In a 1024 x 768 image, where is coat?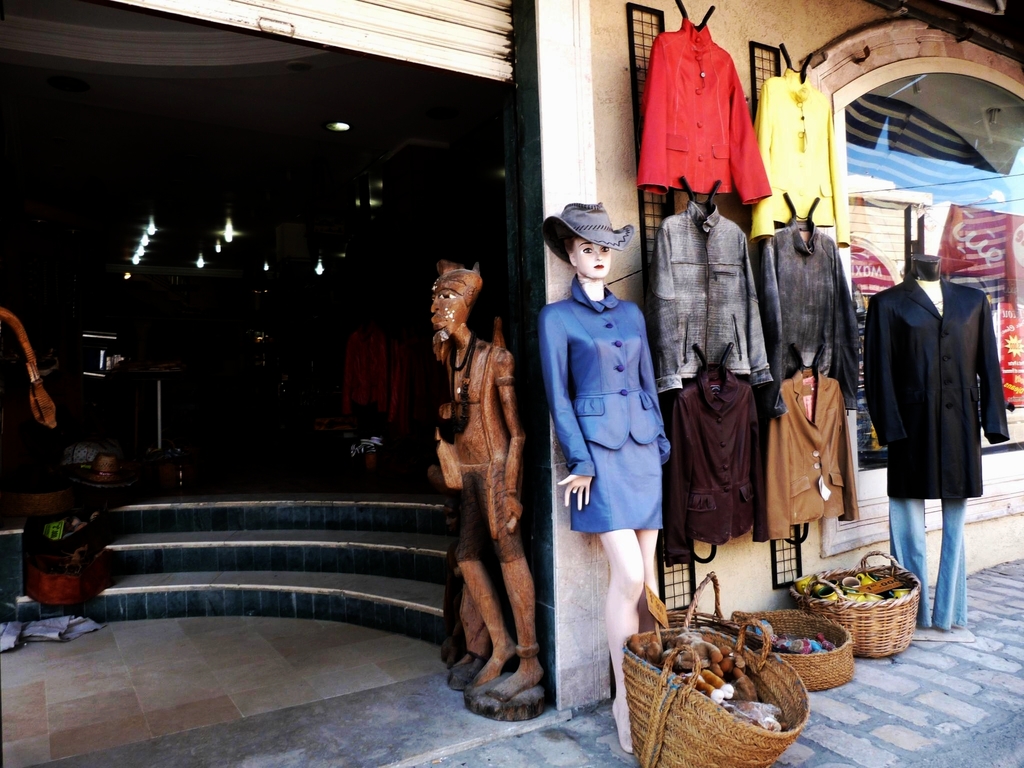
<bbox>547, 262, 666, 478</bbox>.
